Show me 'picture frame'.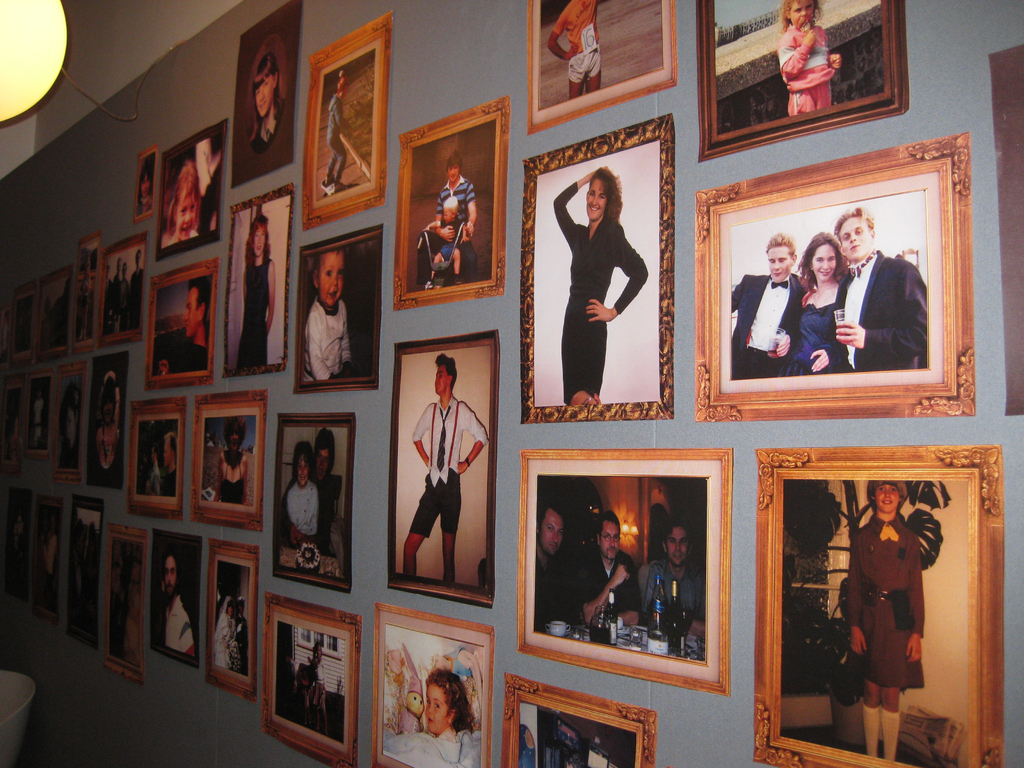
'picture frame' is here: {"left": 516, "top": 446, "right": 730, "bottom": 695}.
